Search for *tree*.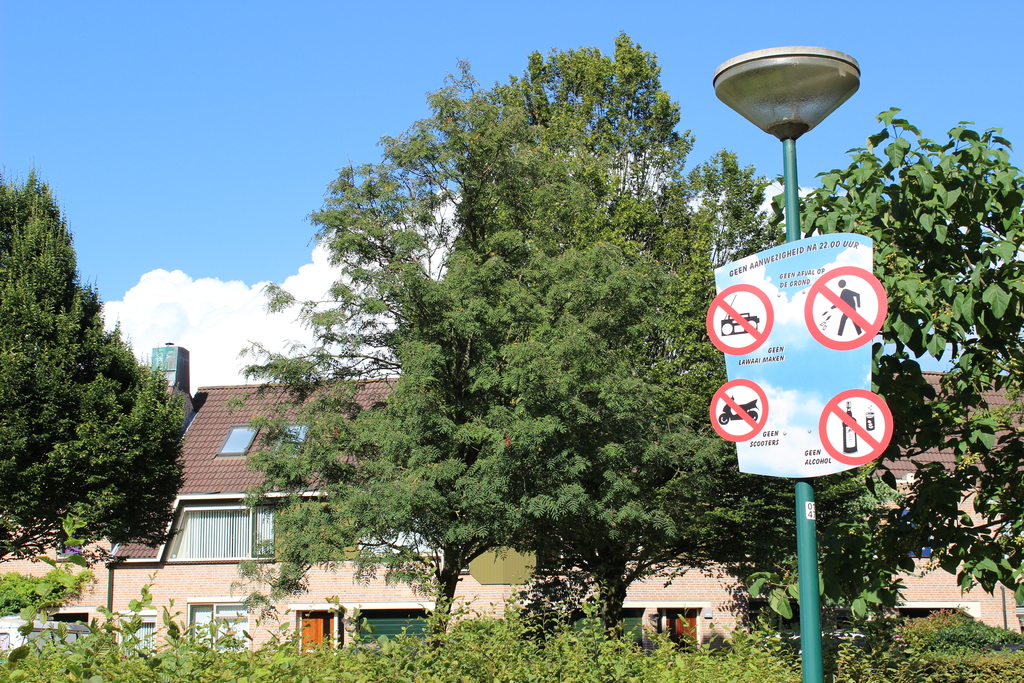
Found at box(461, 37, 689, 630).
